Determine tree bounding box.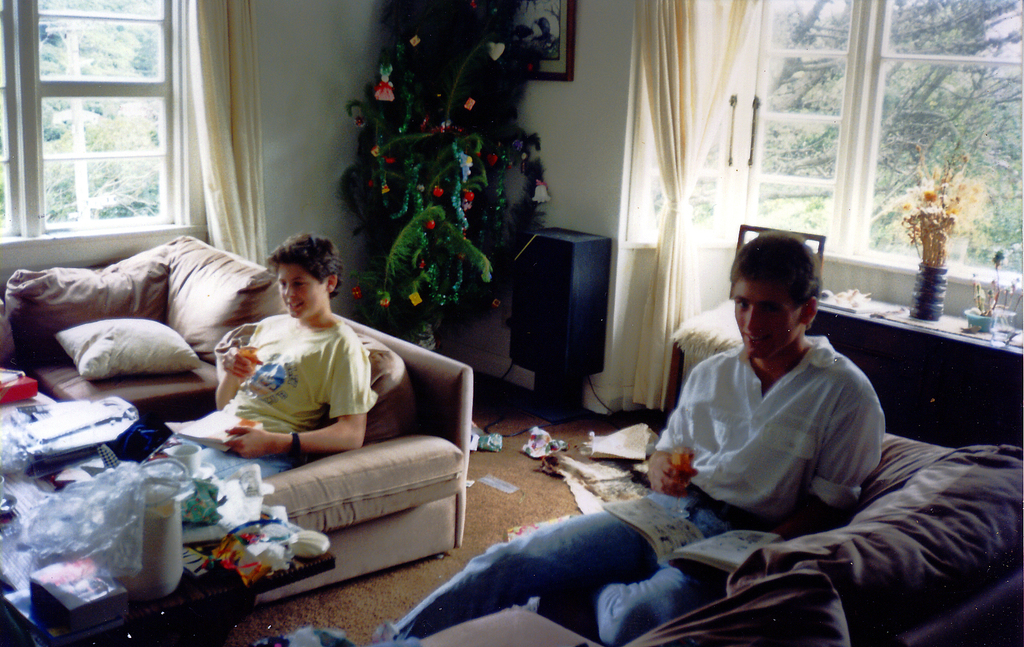
Determined: x1=760, y1=0, x2=1023, y2=254.
